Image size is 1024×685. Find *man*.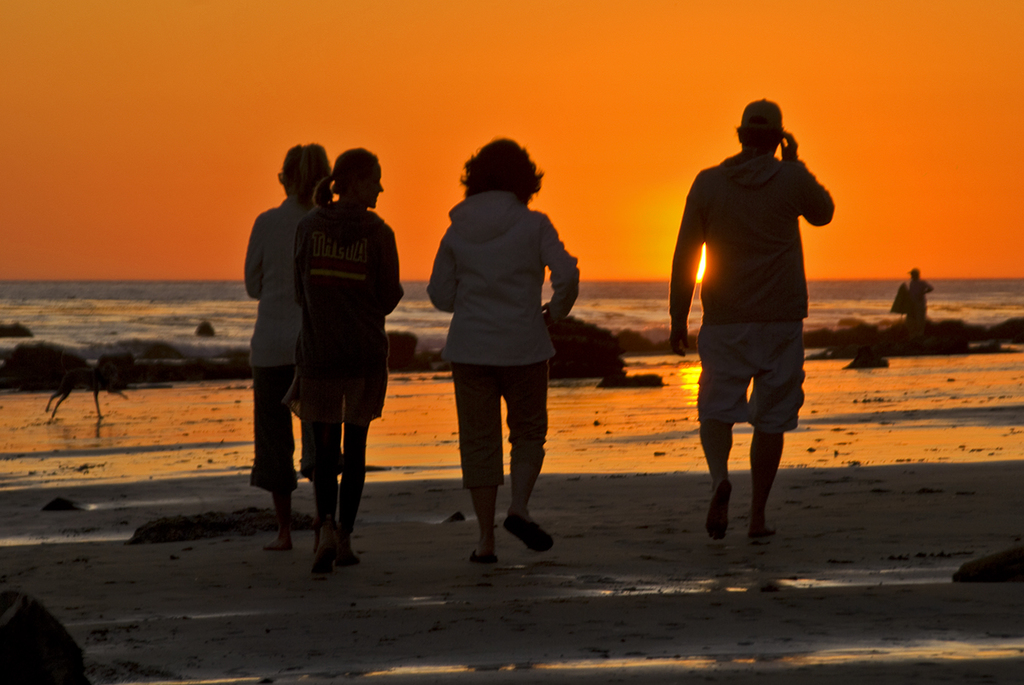
(left=668, top=98, right=835, bottom=551).
